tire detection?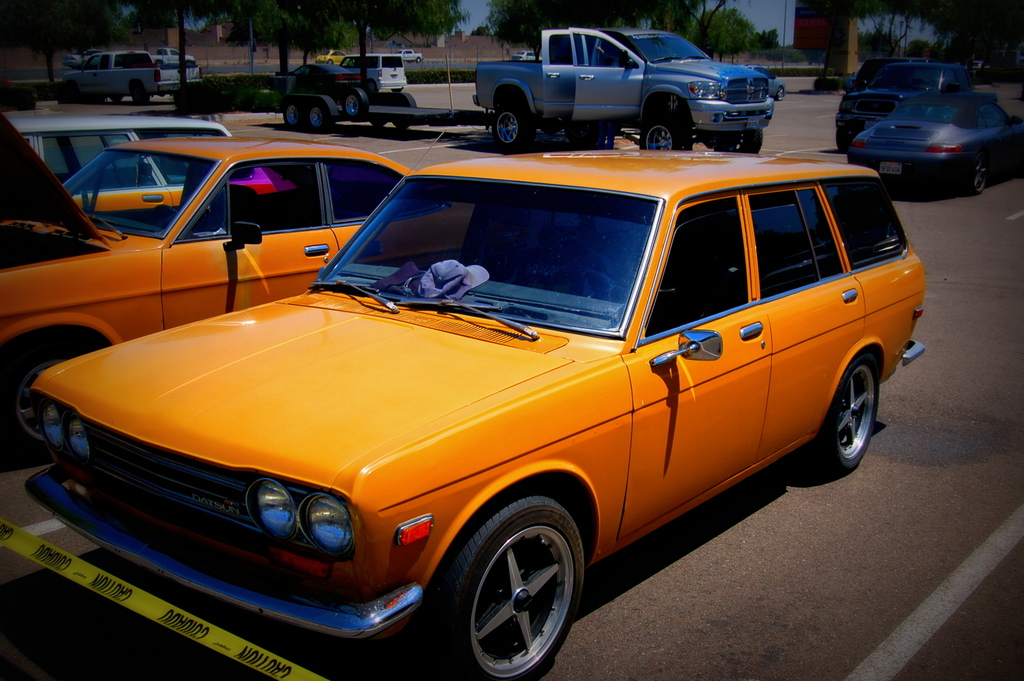
[0,337,90,469]
